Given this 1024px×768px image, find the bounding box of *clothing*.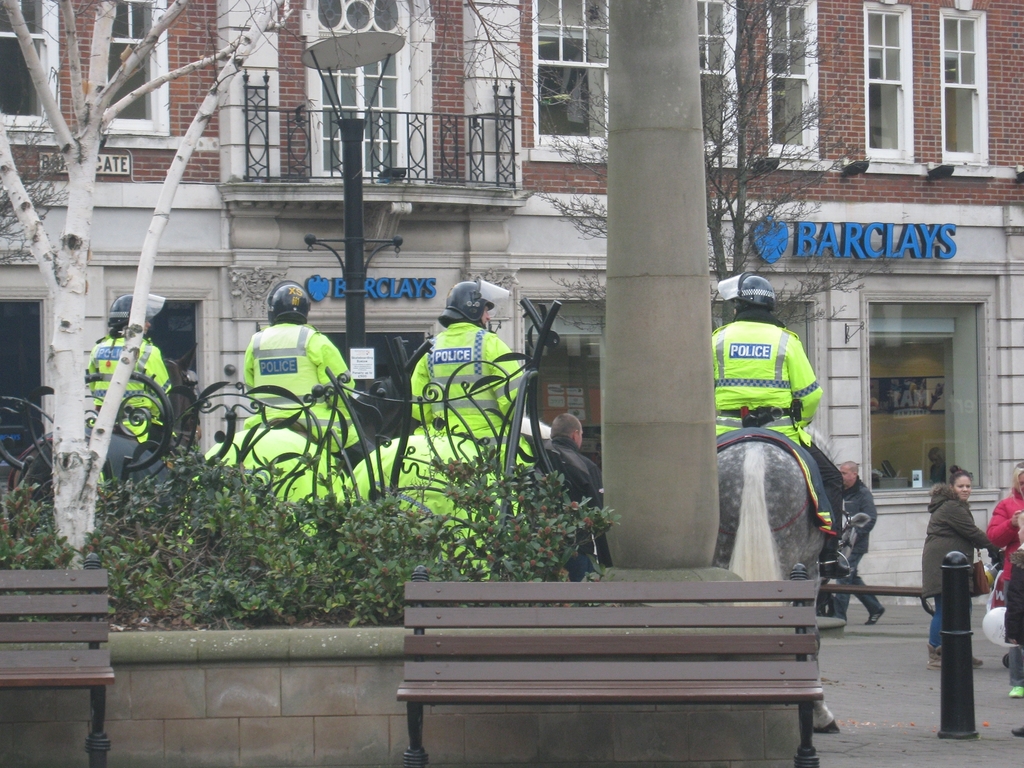
831 479 883 626.
